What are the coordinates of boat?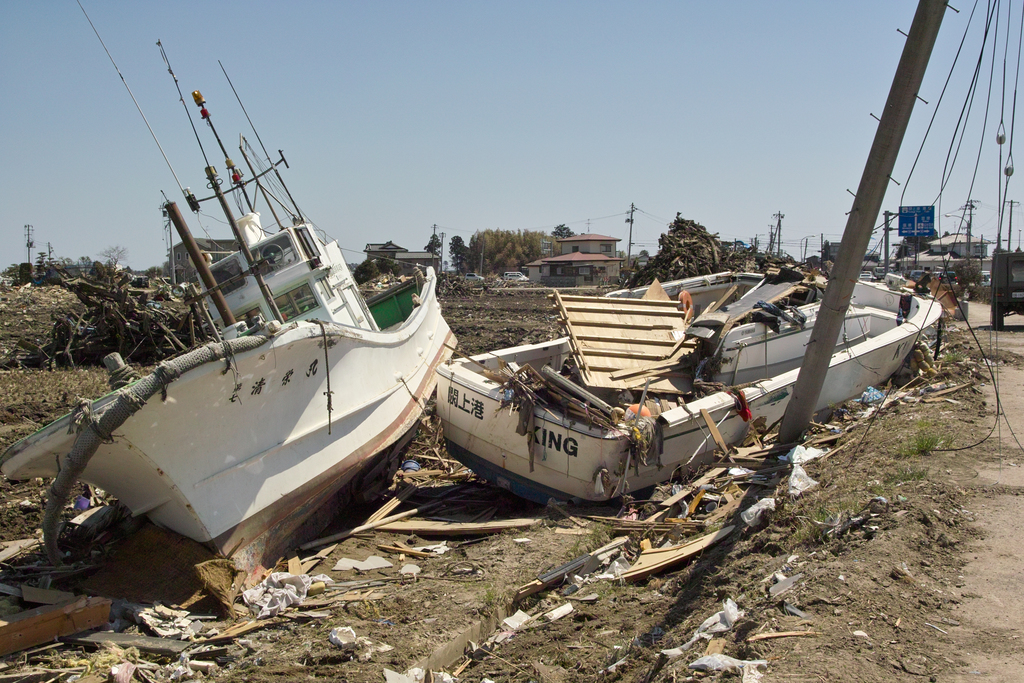
left=42, top=67, right=461, bottom=588.
